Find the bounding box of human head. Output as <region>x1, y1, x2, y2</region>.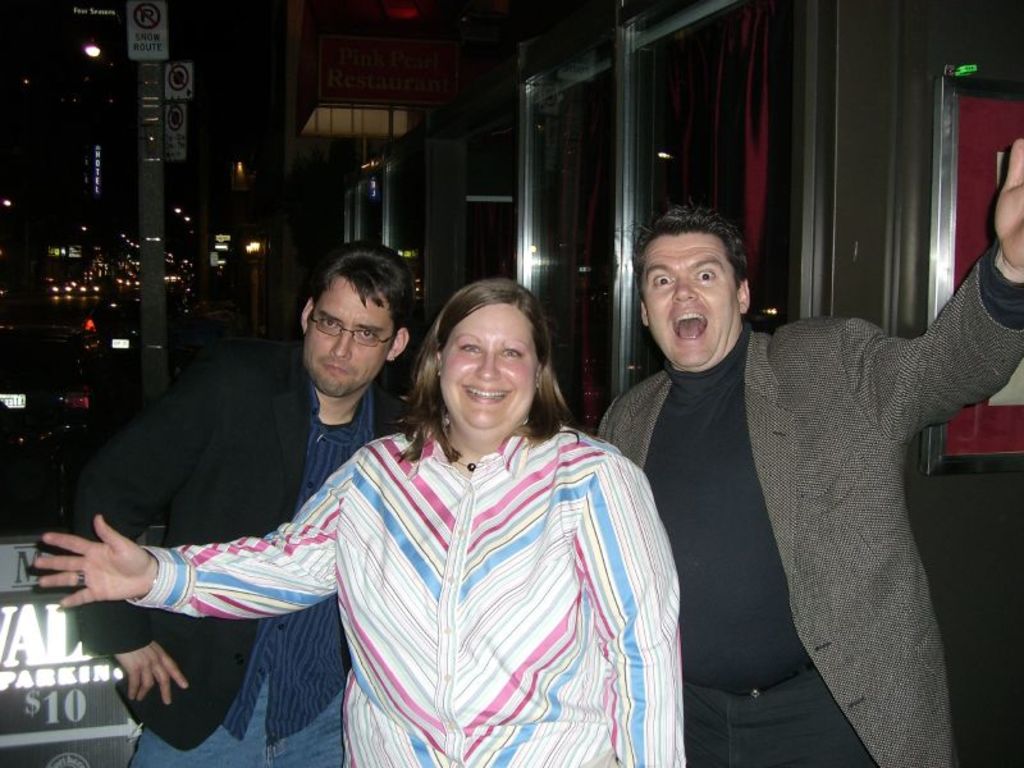
<region>297, 238, 408, 402</region>.
